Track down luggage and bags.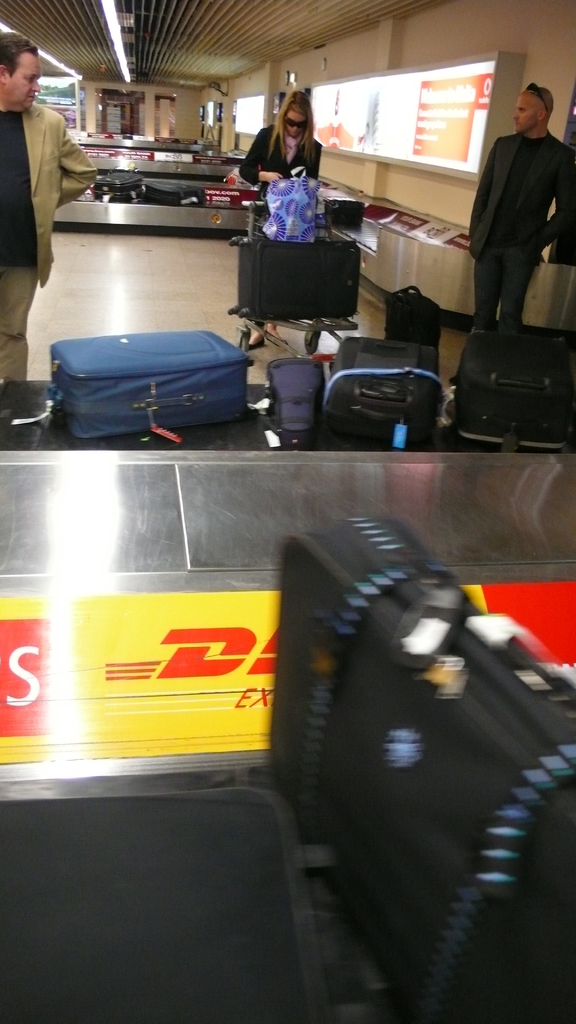
Tracked to box=[276, 509, 575, 1023].
